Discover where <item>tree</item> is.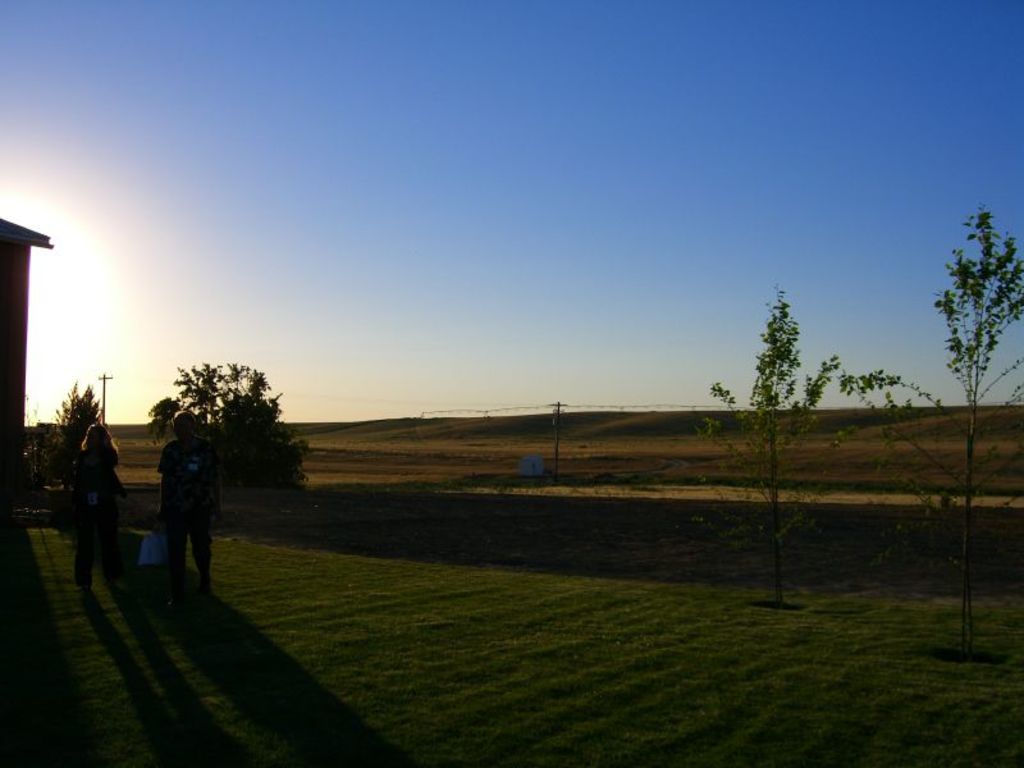
Discovered at x1=689, y1=284, x2=852, y2=611.
